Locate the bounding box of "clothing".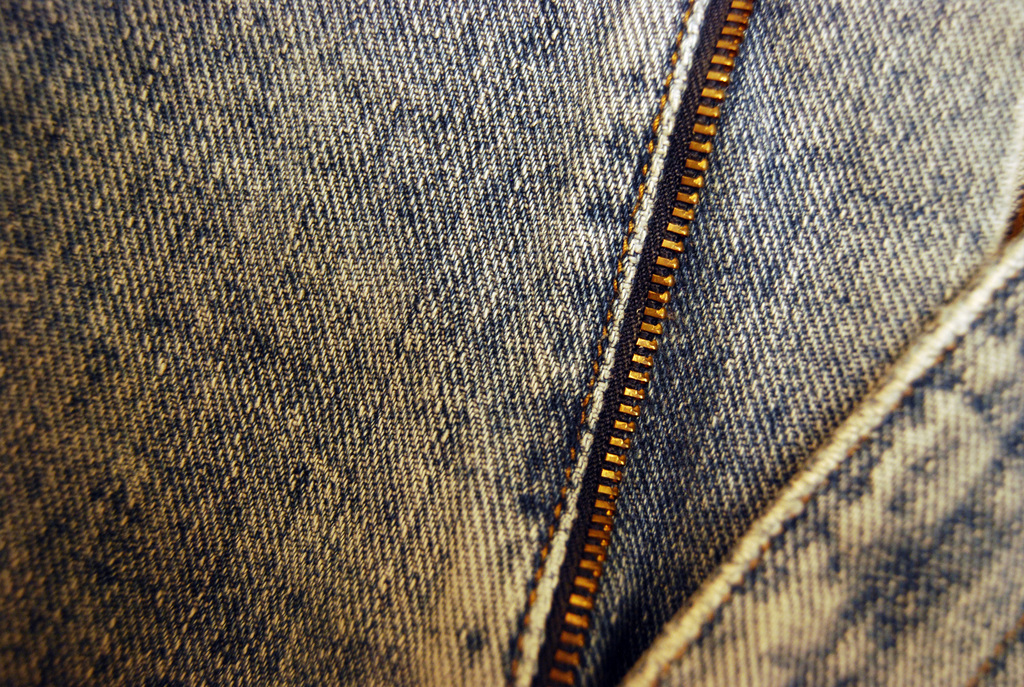
Bounding box: 0,0,1023,686.
